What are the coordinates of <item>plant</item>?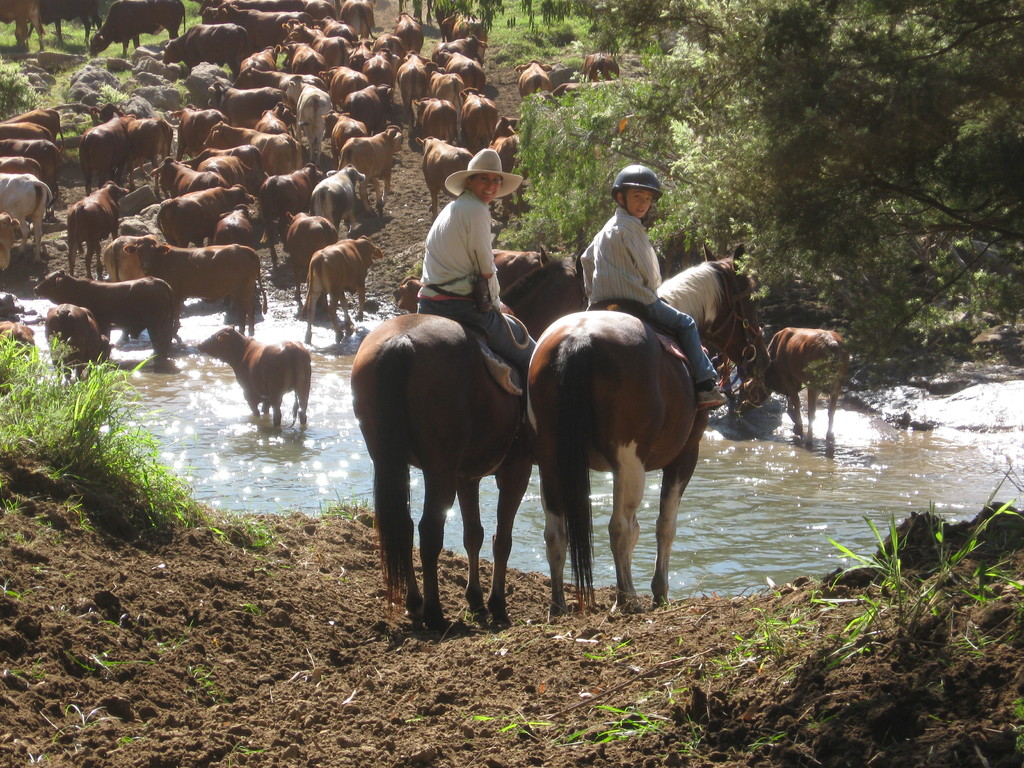
{"x1": 587, "y1": 639, "x2": 625, "y2": 672}.
